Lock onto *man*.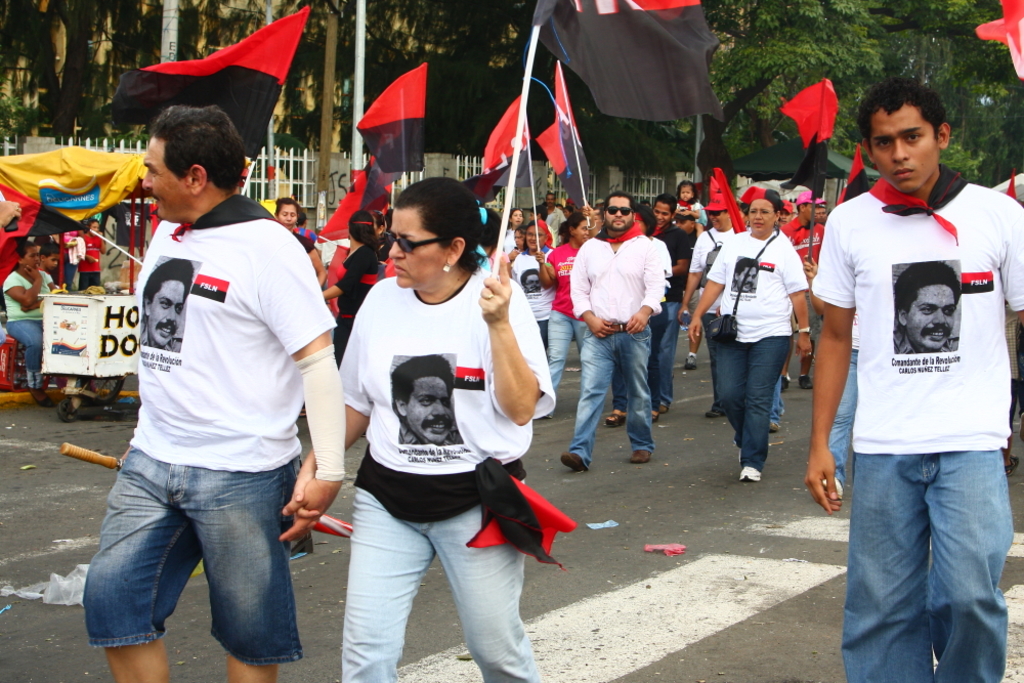
Locked: detection(80, 104, 341, 682).
